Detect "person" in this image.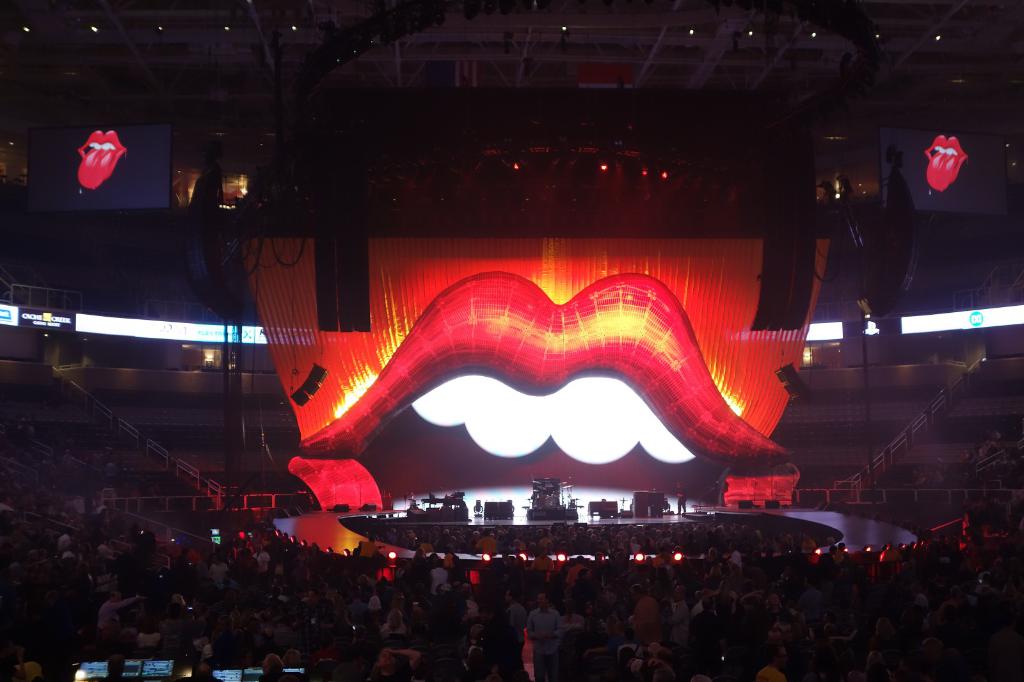
Detection: {"left": 266, "top": 655, "right": 277, "bottom": 681}.
